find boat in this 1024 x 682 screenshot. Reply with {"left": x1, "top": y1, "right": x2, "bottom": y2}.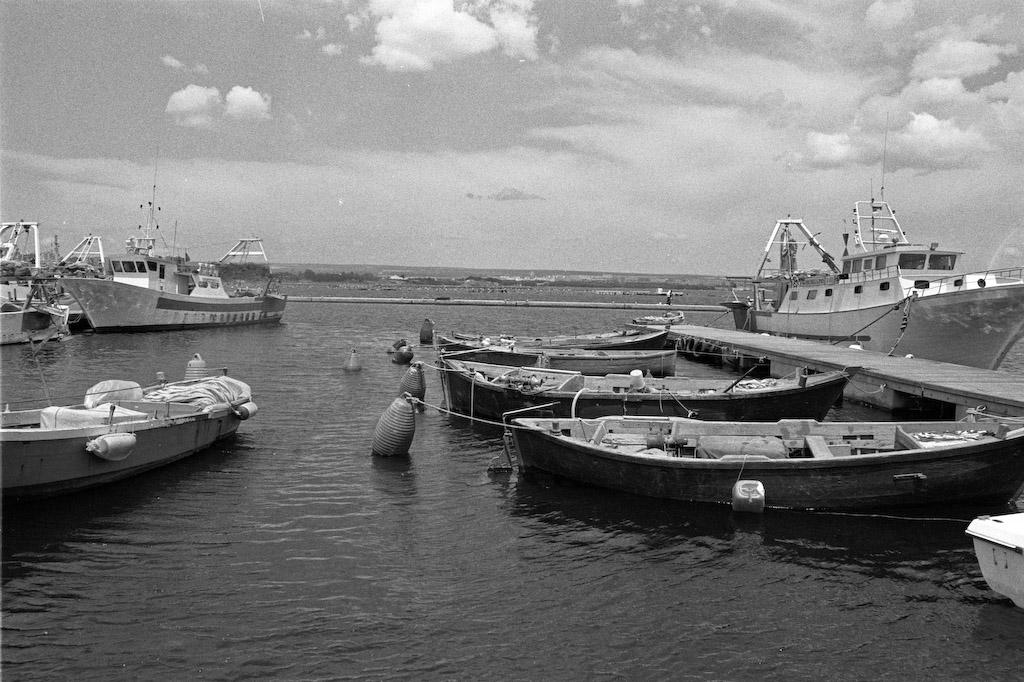
{"left": 5, "top": 346, "right": 263, "bottom": 488}.
